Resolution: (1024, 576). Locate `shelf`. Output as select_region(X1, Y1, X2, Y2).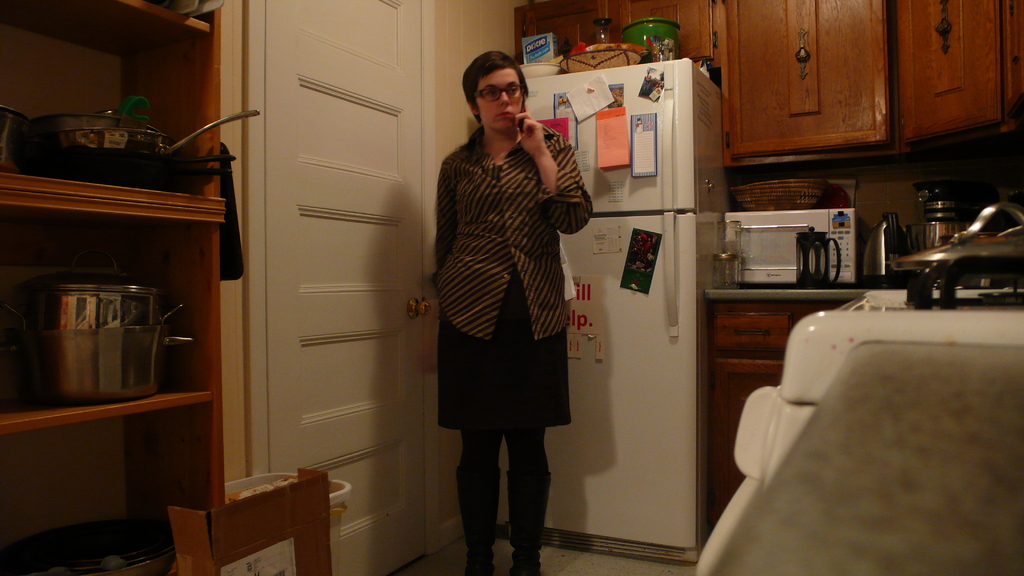
select_region(22, 403, 234, 575).
